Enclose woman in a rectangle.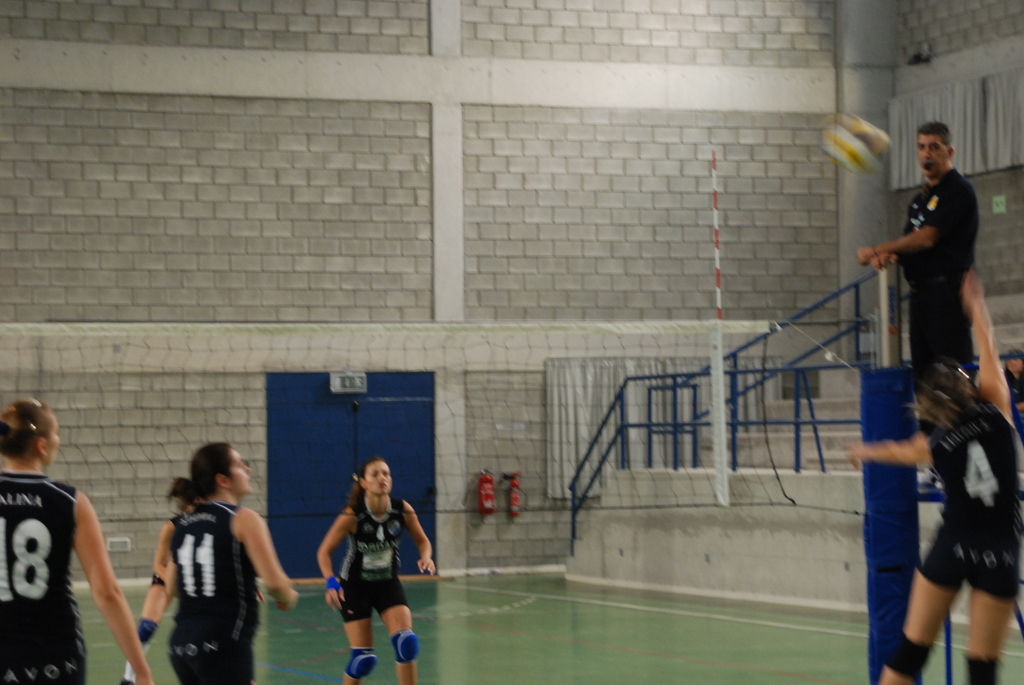
BBox(844, 269, 1023, 684).
